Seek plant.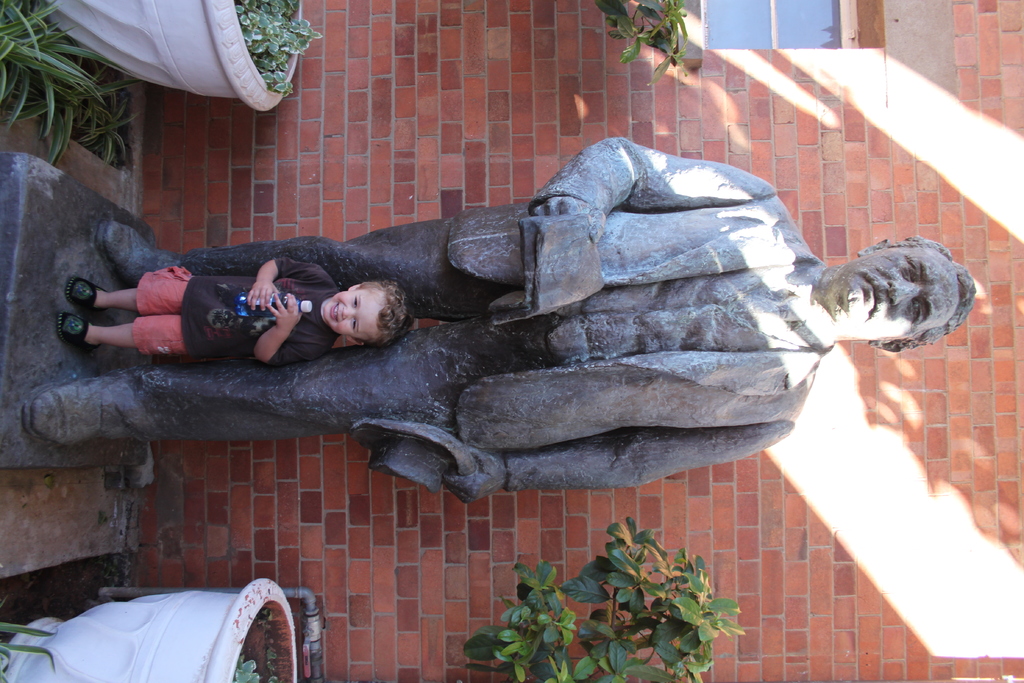
[x1=0, y1=615, x2=61, y2=682].
